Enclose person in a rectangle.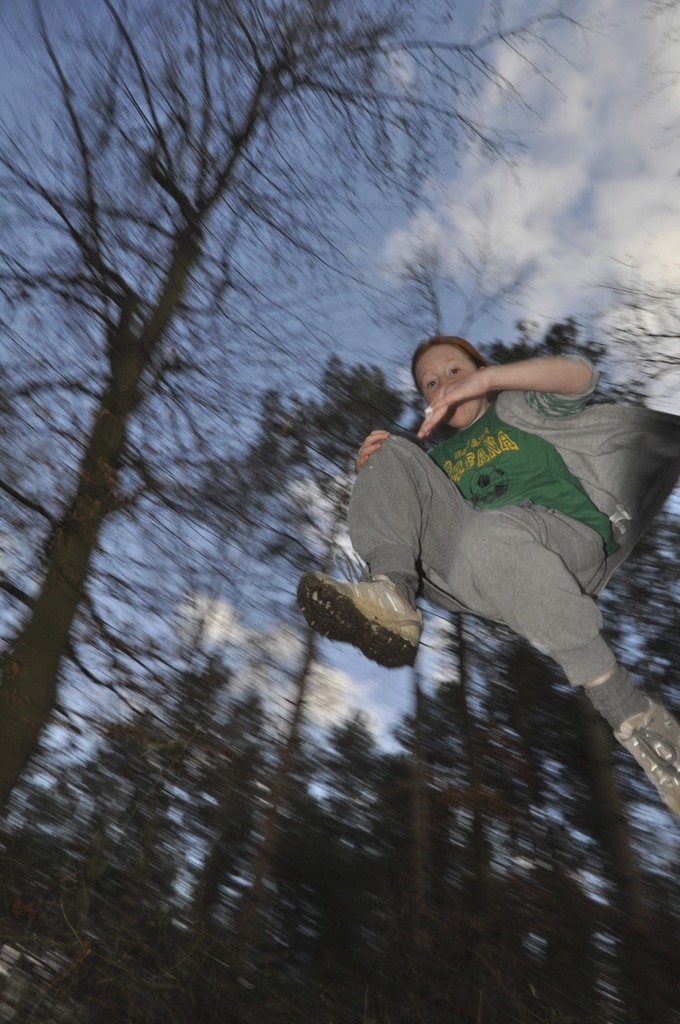
(x1=286, y1=333, x2=679, y2=827).
